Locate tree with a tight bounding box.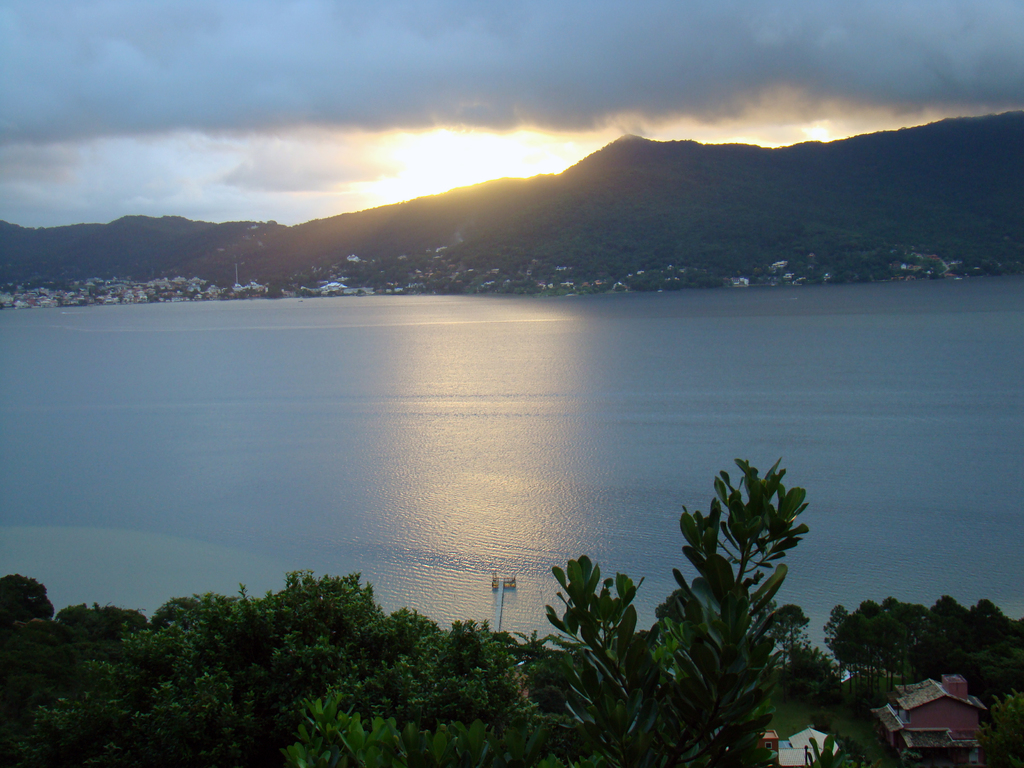
<bbox>64, 605, 142, 653</bbox>.
